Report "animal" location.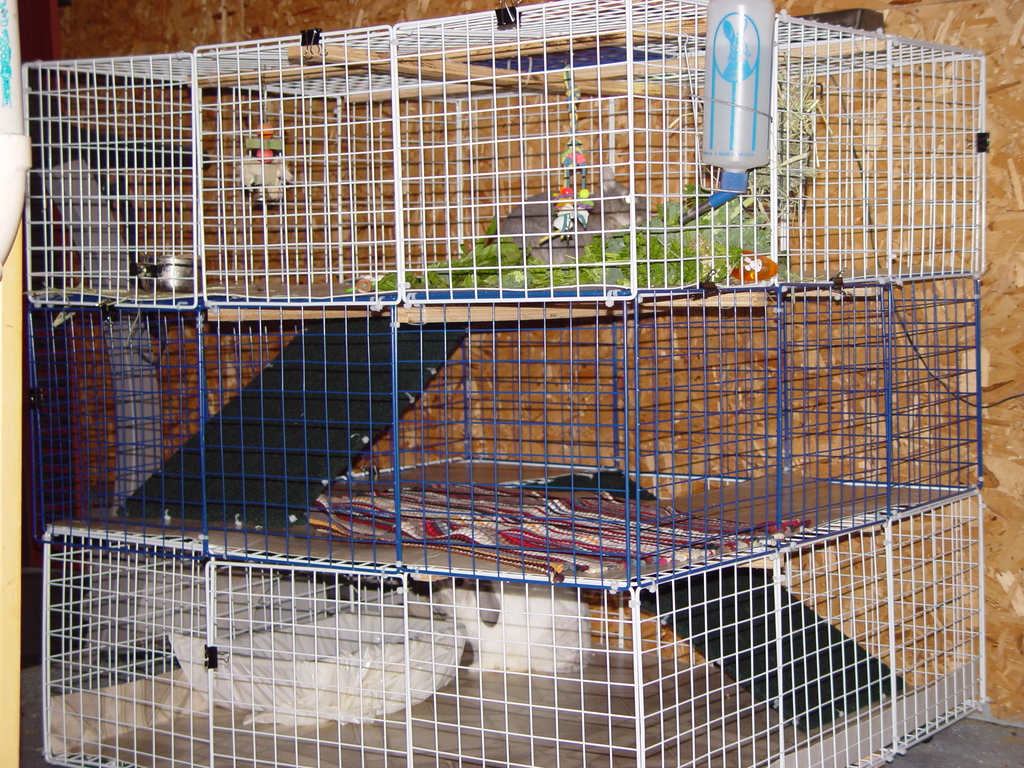
Report: select_region(414, 588, 586, 674).
